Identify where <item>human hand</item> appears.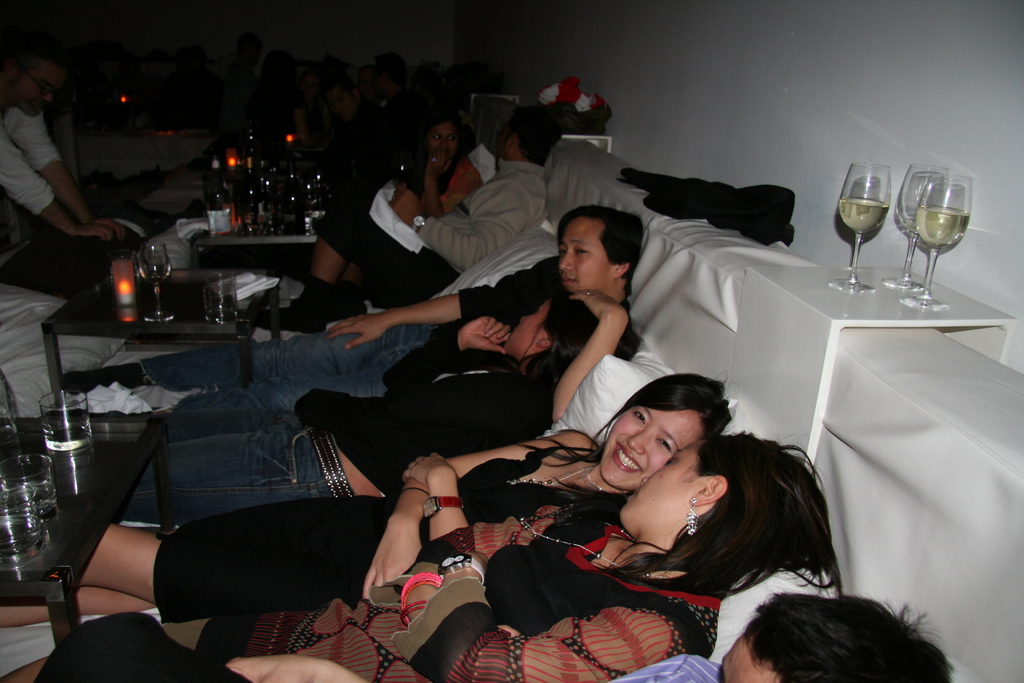
Appears at BBox(571, 287, 611, 301).
